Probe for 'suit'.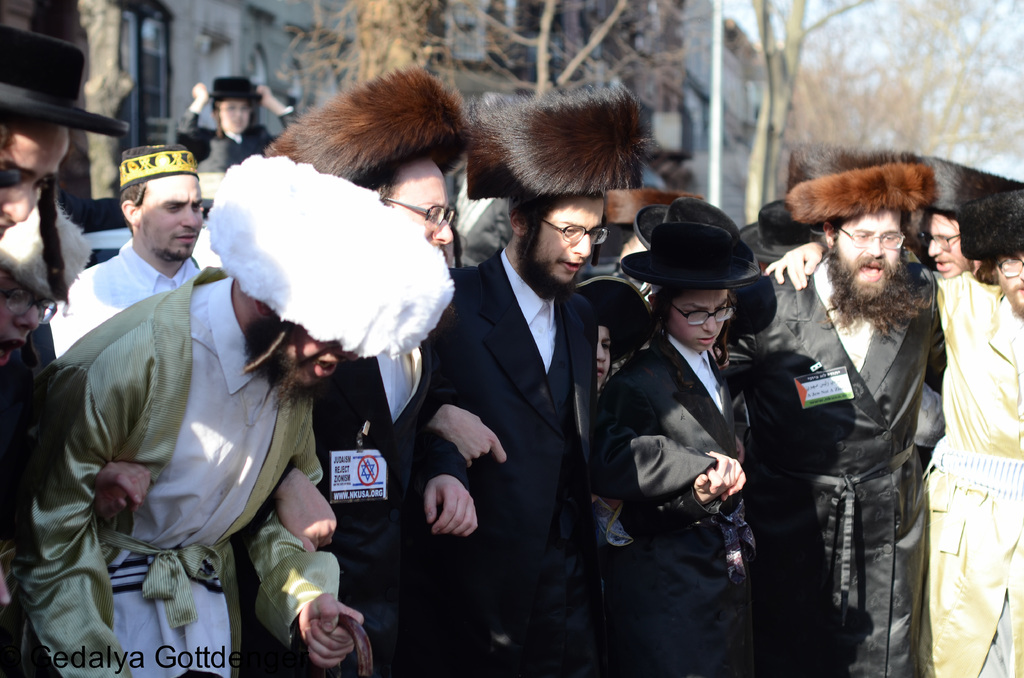
Probe result: rect(273, 331, 479, 677).
